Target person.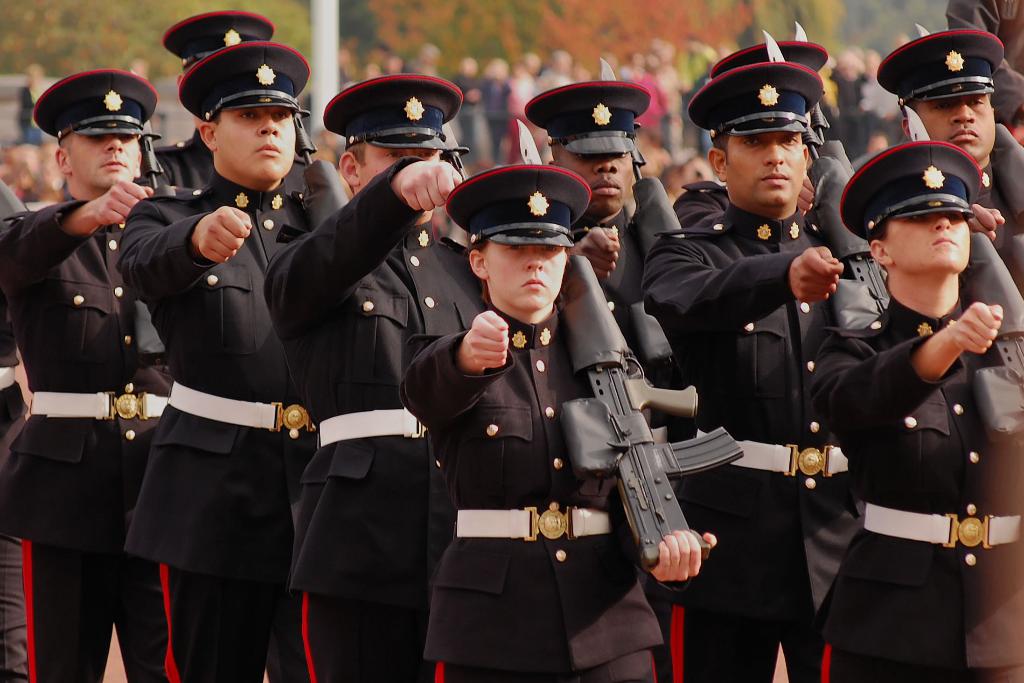
Target region: box(264, 70, 499, 682).
